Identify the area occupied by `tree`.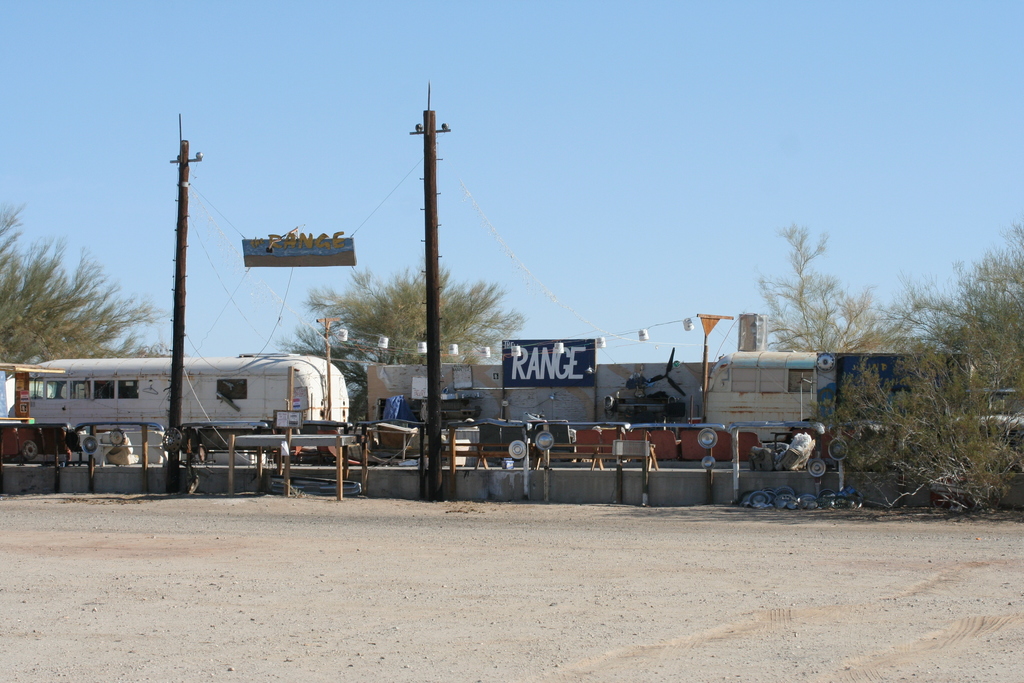
Area: box(748, 220, 920, 365).
